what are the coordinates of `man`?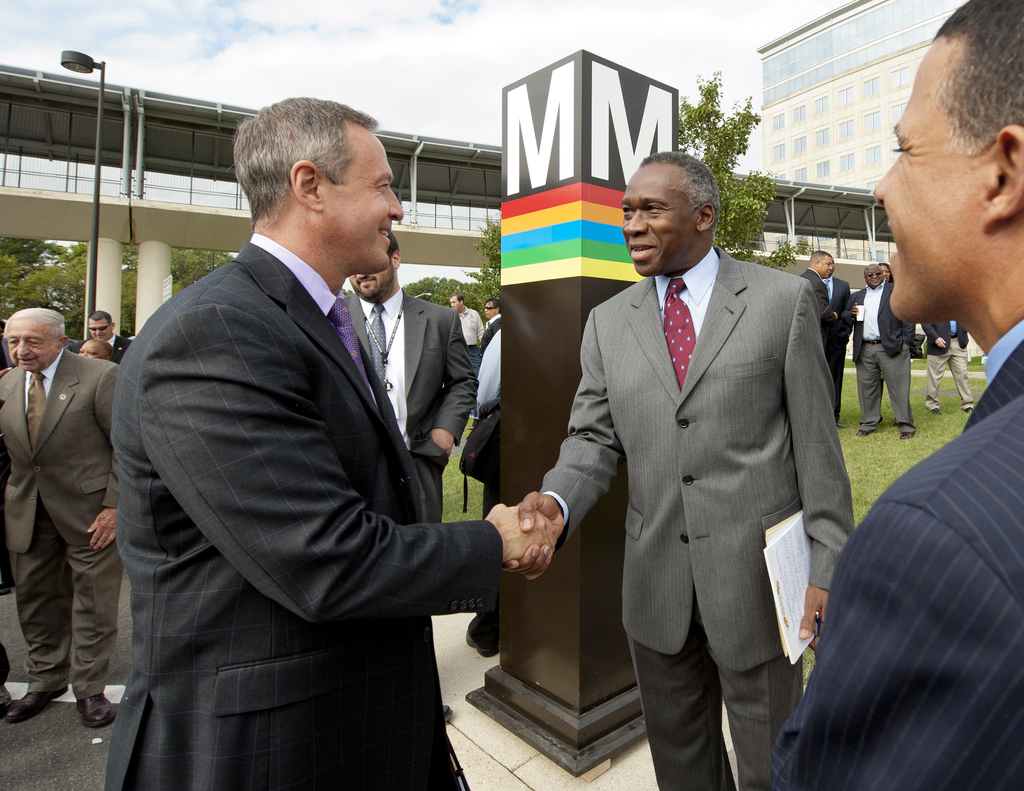
detection(504, 147, 858, 790).
